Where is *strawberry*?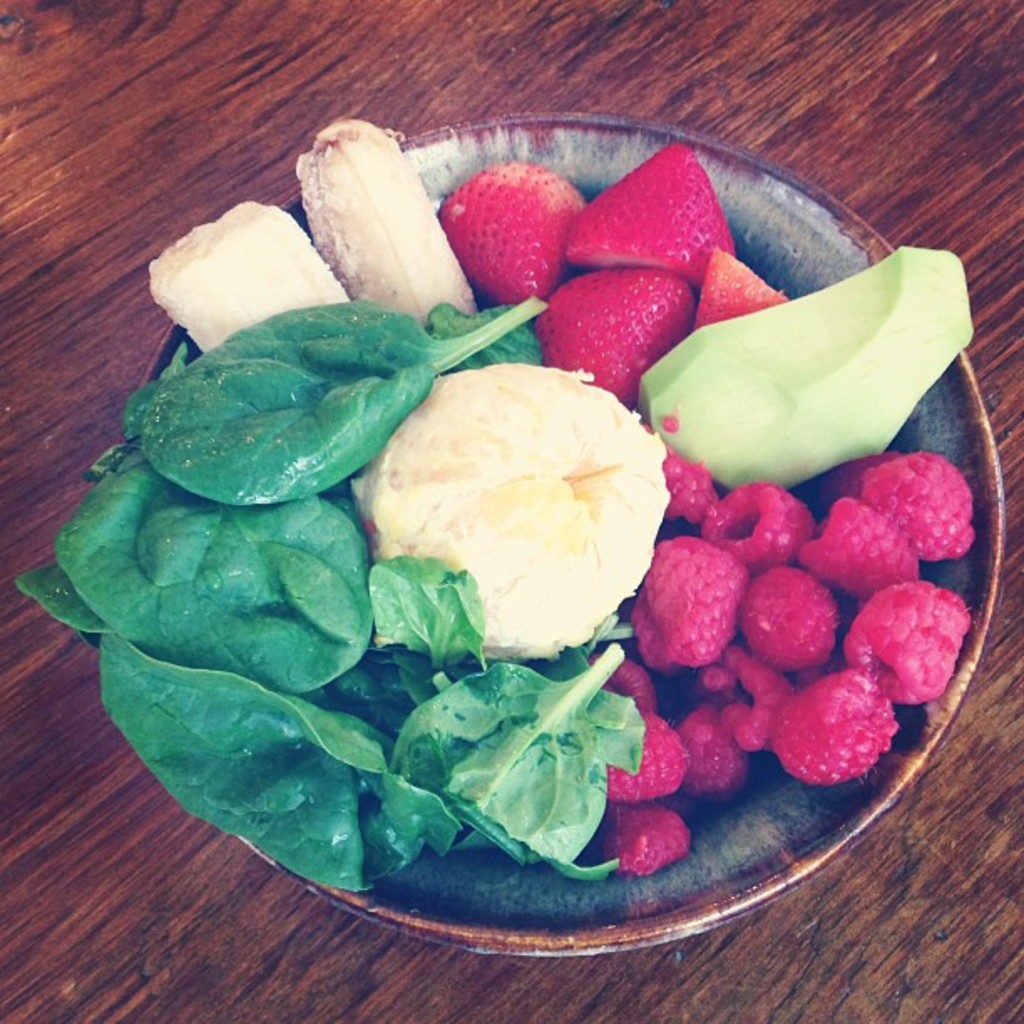
bbox=(442, 159, 589, 296).
